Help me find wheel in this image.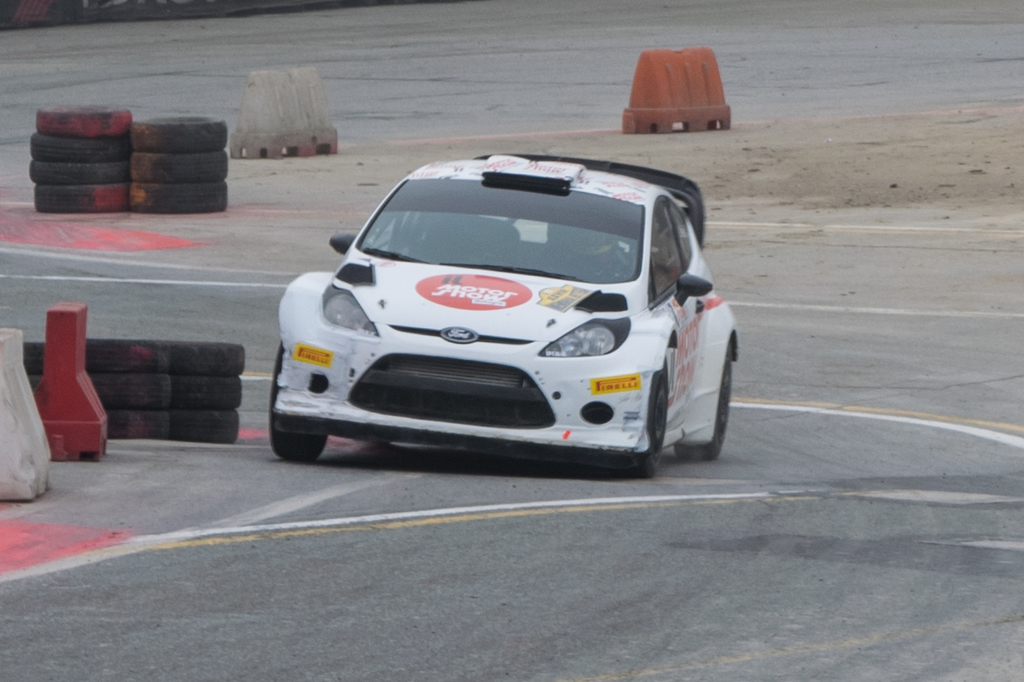
Found it: crop(25, 158, 124, 185).
